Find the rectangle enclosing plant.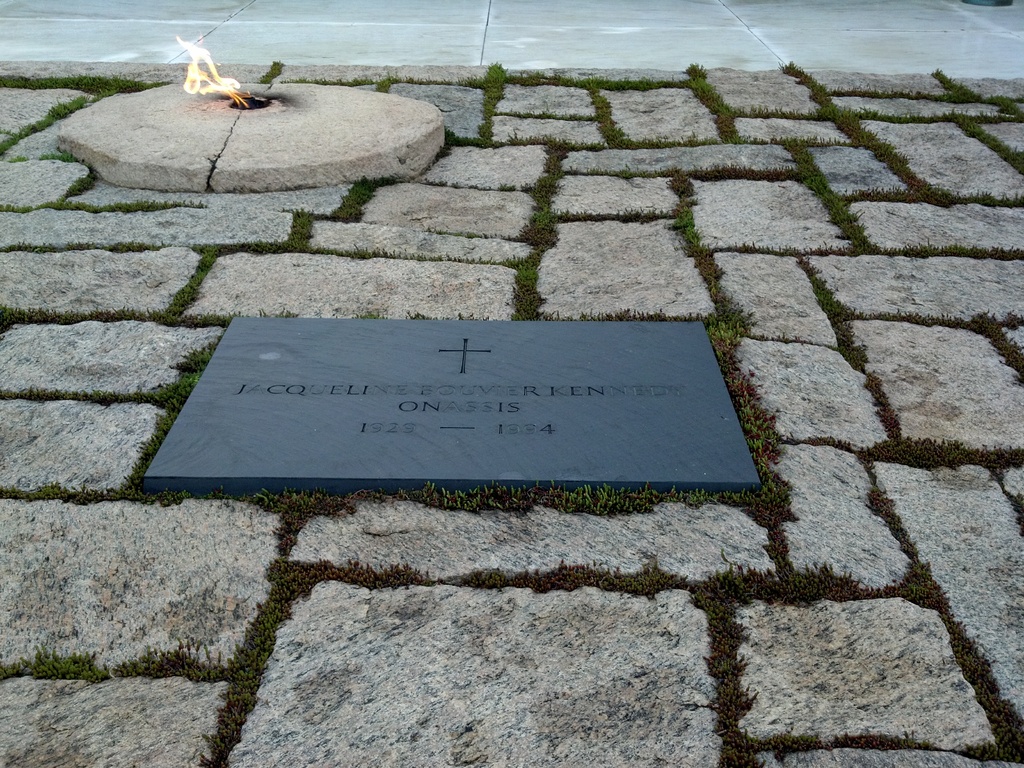
[x1=955, y1=72, x2=1023, y2=208].
